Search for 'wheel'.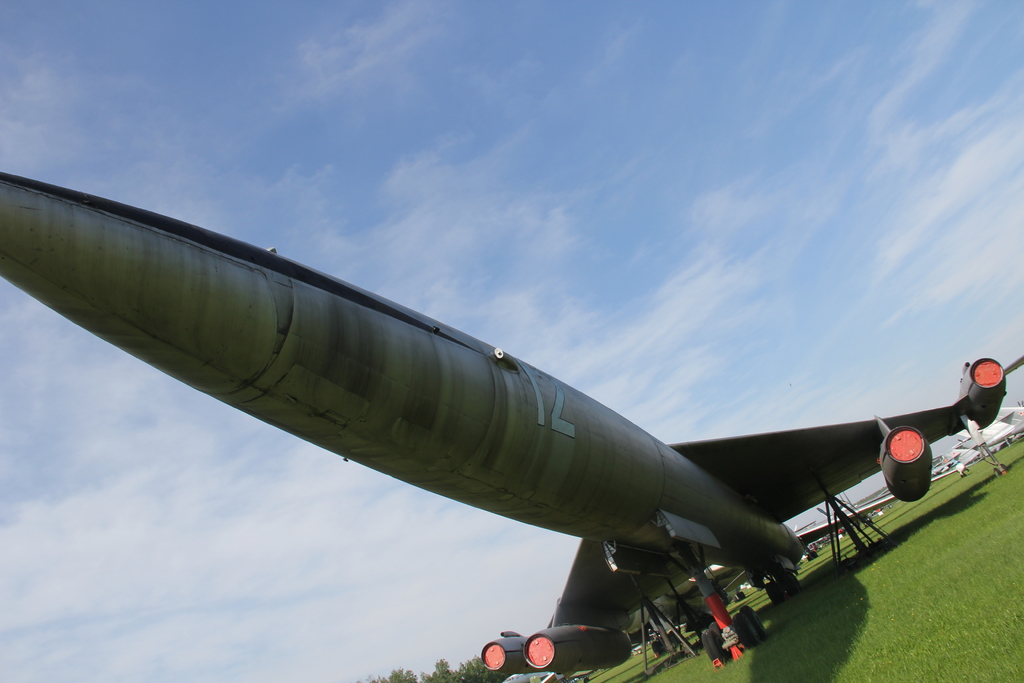
Found at <box>1001,463,1010,473</box>.
